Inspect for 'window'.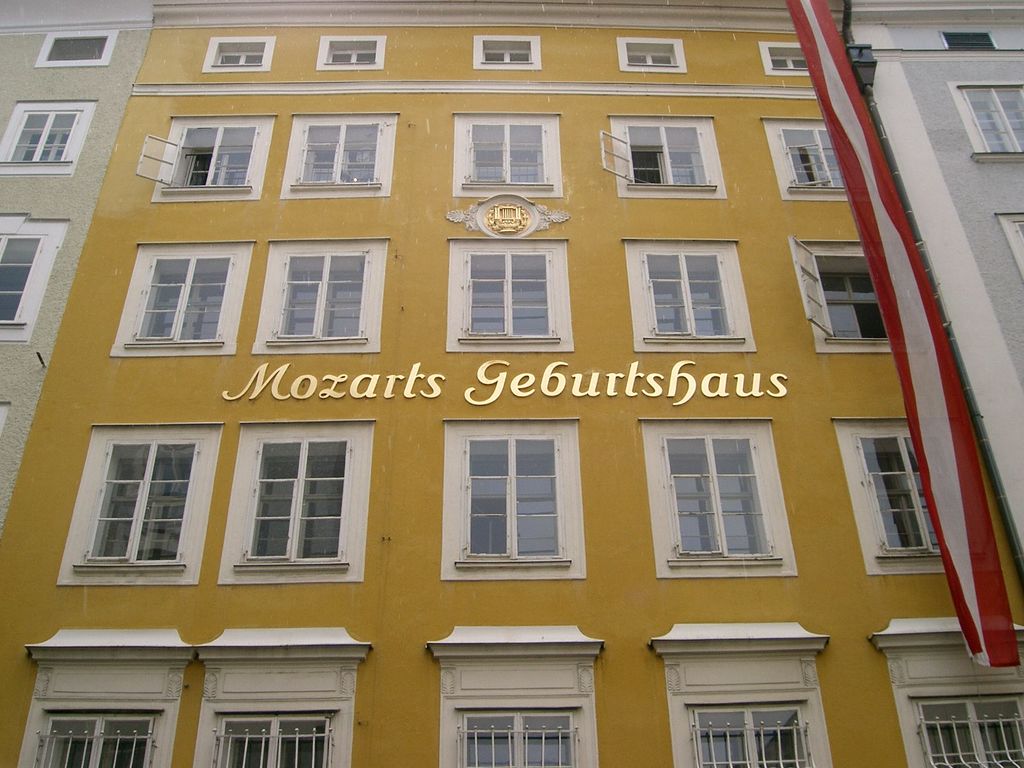
Inspection: (486,706,576,767).
